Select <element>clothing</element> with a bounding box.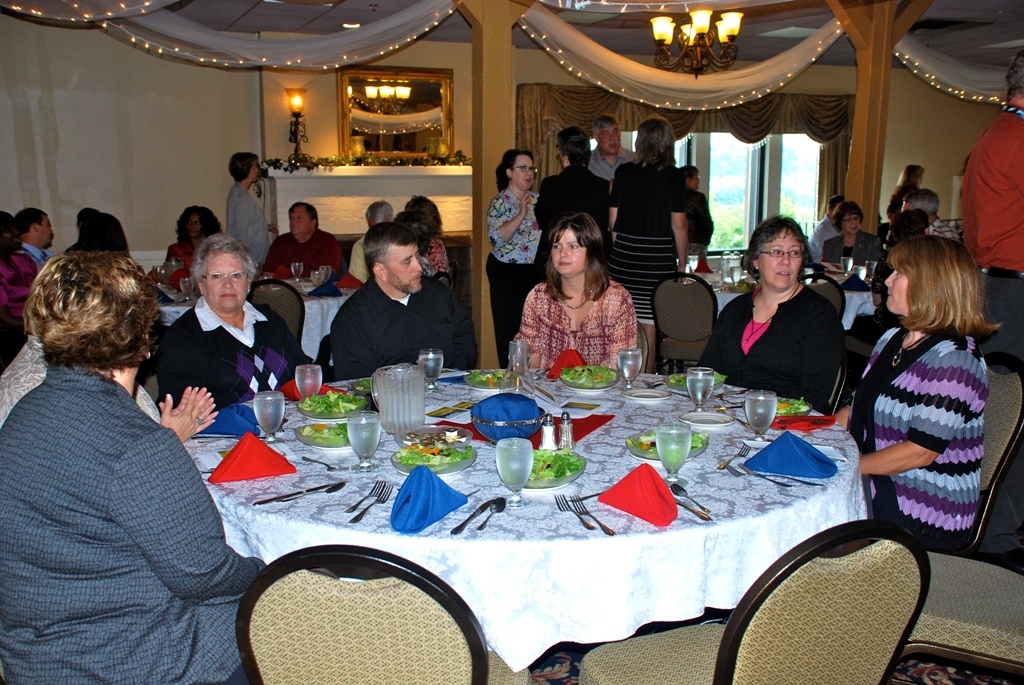
l=416, t=235, r=449, b=287.
